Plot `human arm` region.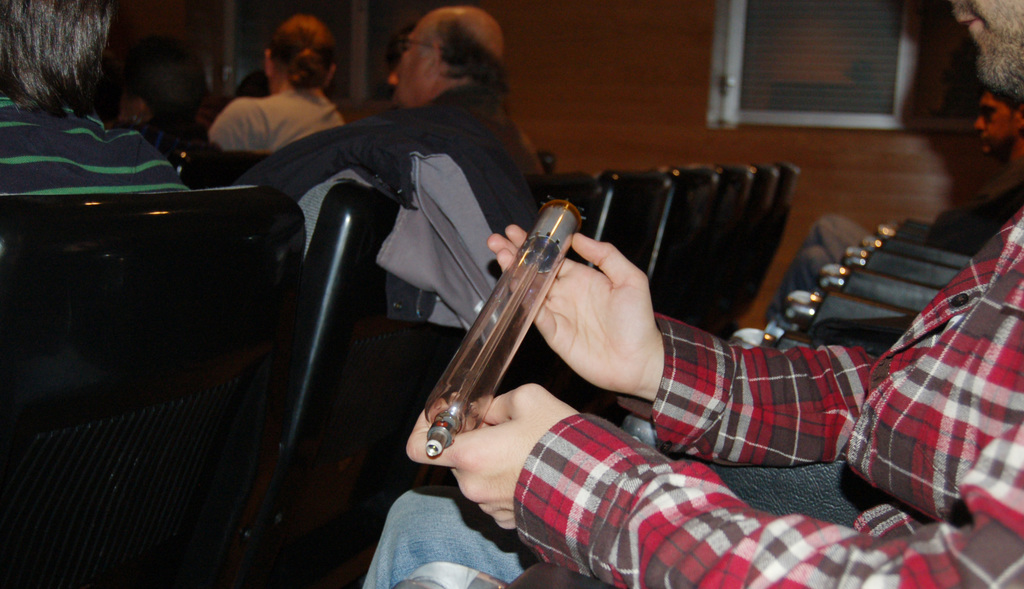
Plotted at locate(405, 374, 1023, 588).
